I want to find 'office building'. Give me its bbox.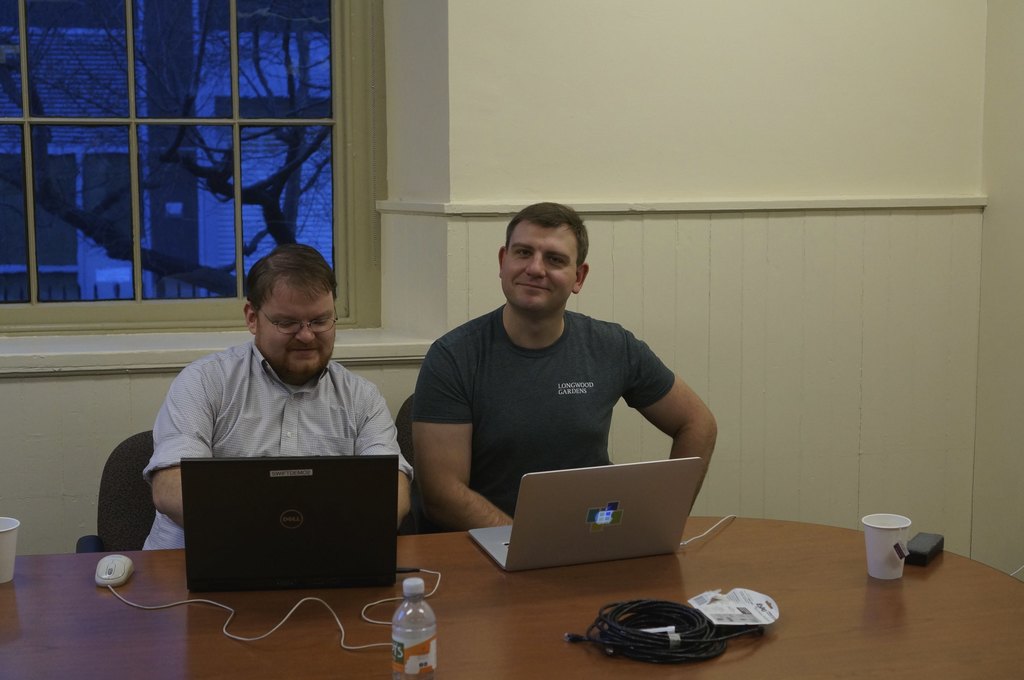
0, 0, 1023, 679.
